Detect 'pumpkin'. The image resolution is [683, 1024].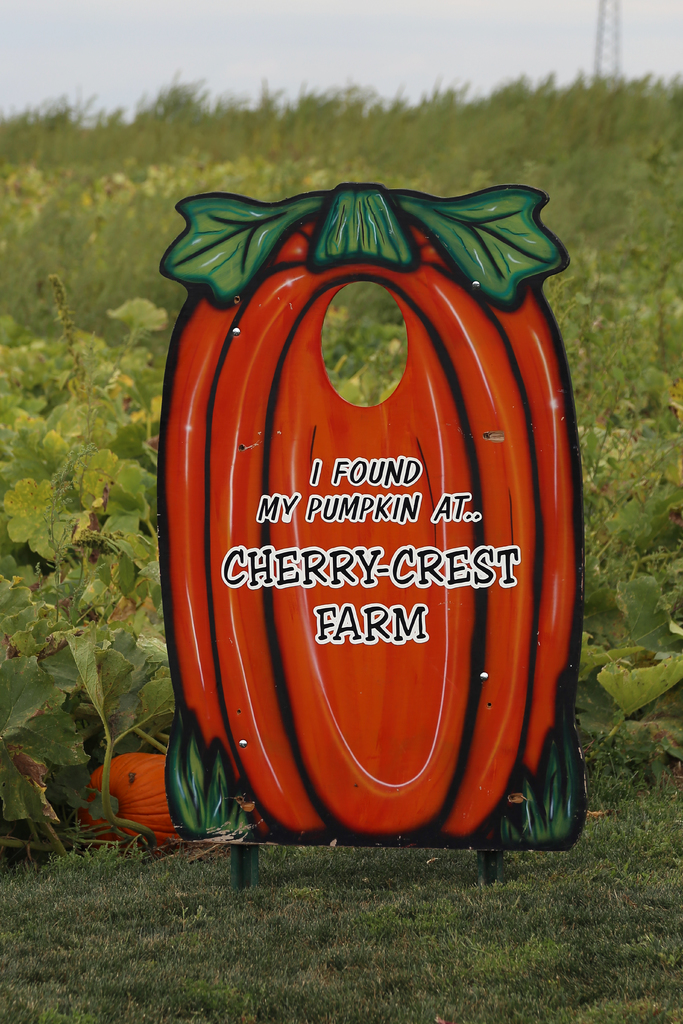
bbox(154, 180, 591, 846).
